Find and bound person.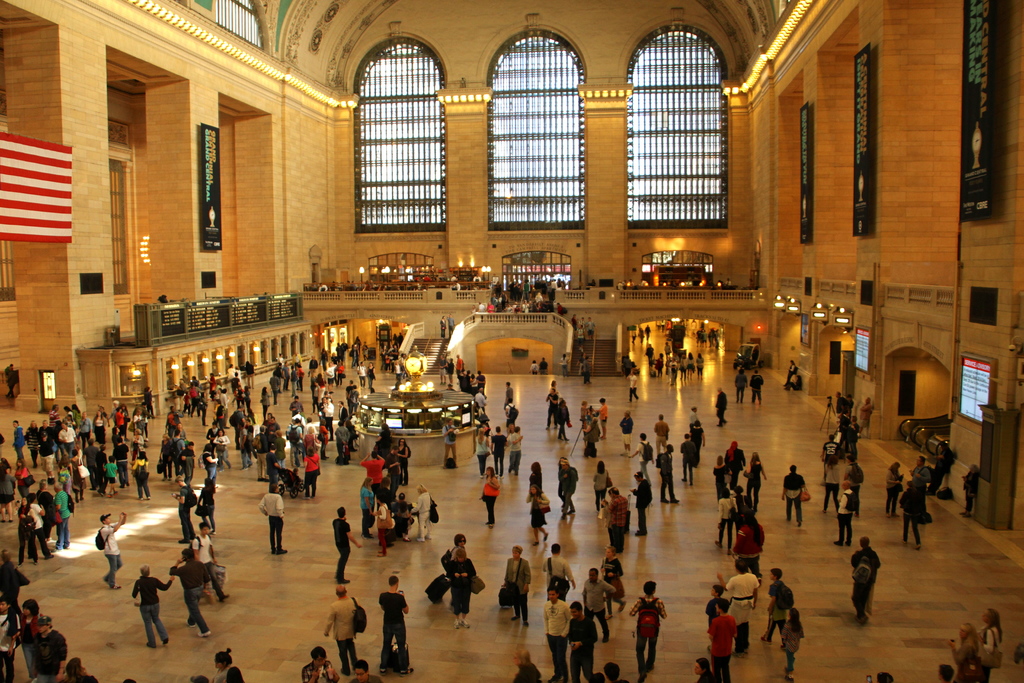
Bound: region(836, 476, 855, 547).
